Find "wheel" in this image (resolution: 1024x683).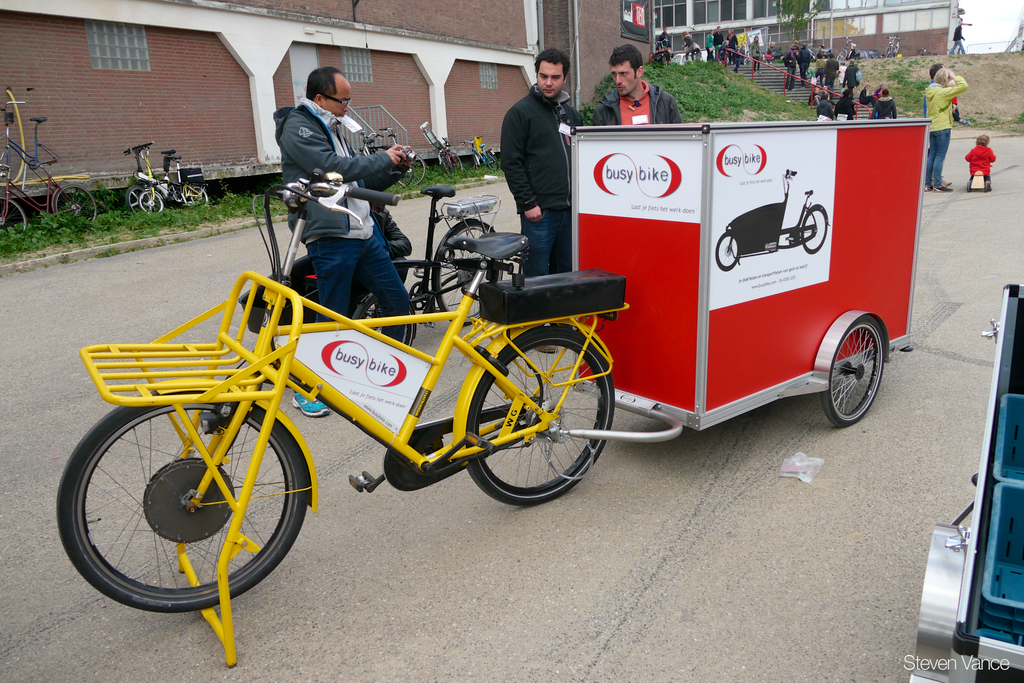
{"left": 48, "top": 183, "right": 98, "bottom": 227}.
